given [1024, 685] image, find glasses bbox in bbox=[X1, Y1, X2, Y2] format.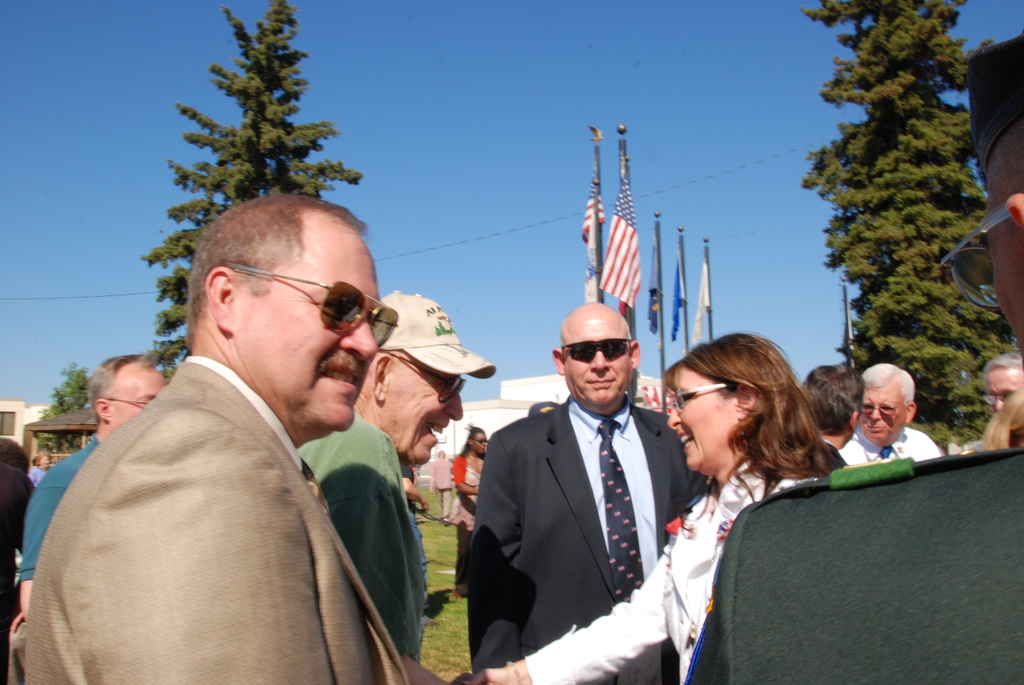
bbox=[979, 389, 1014, 407].
